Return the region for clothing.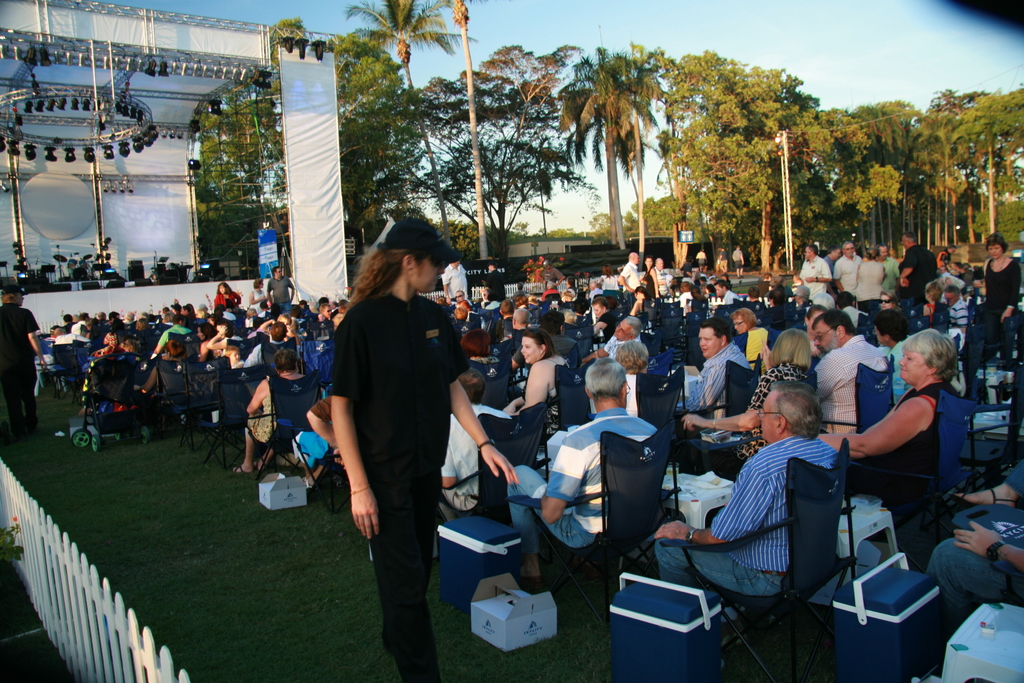
250 287 266 308.
